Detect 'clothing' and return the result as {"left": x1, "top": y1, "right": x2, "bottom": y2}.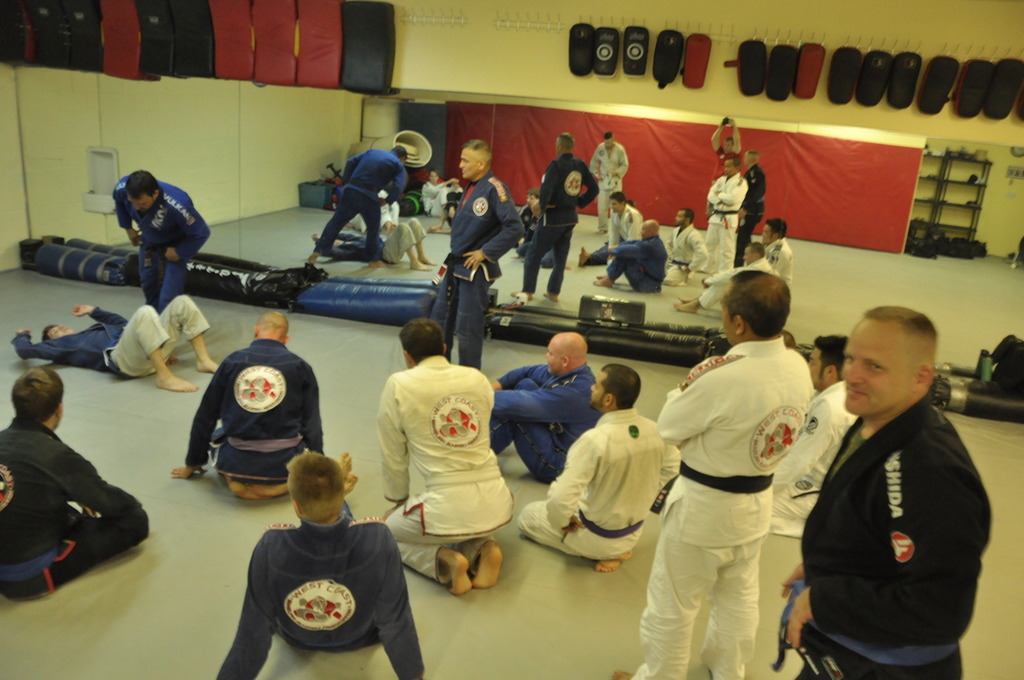
{"left": 514, "top": 405, "right": 681, "bottom": 565}.
